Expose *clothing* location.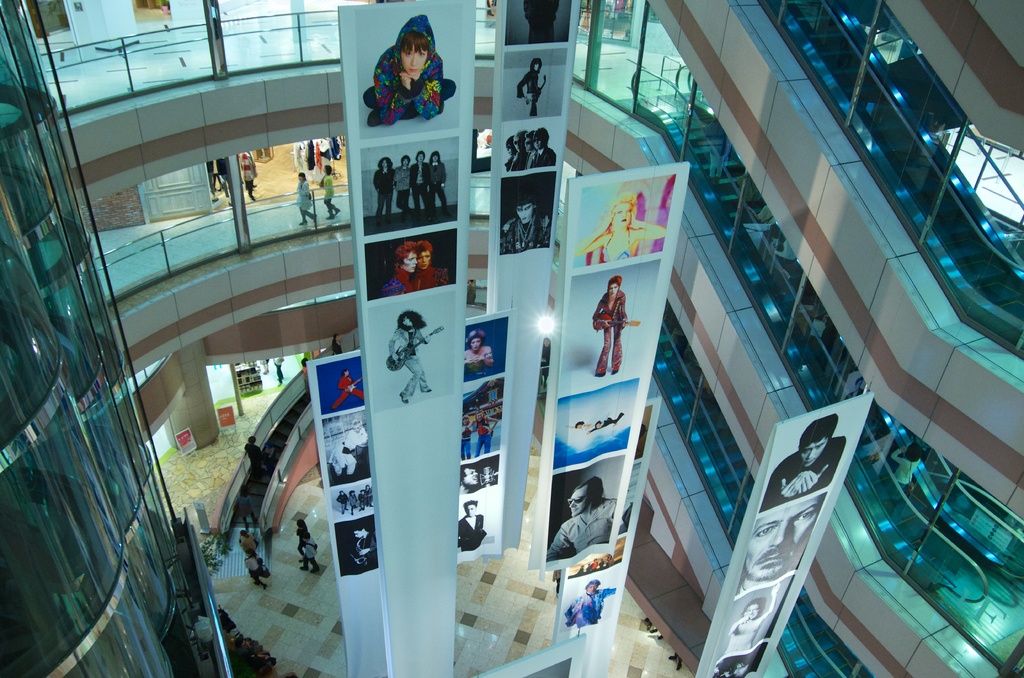
Exposed at {"left": 267, "top": 452, "right": 280, "bottom": 477}.
